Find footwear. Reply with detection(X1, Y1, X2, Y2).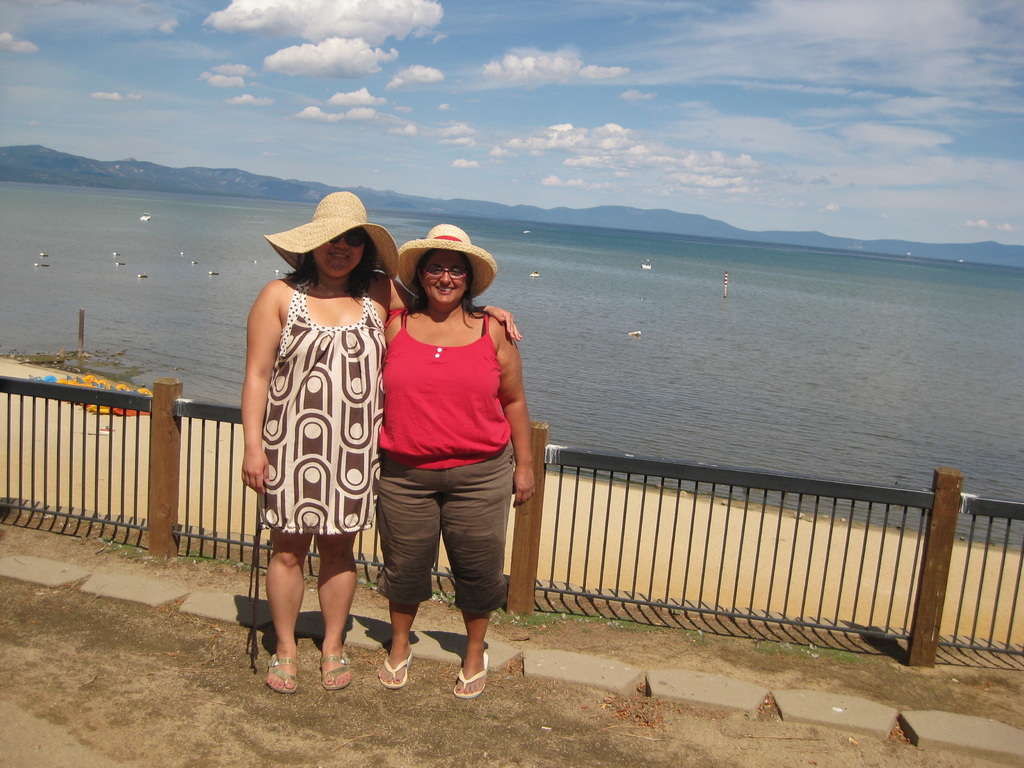
detection(265, 651, 303, 696).
